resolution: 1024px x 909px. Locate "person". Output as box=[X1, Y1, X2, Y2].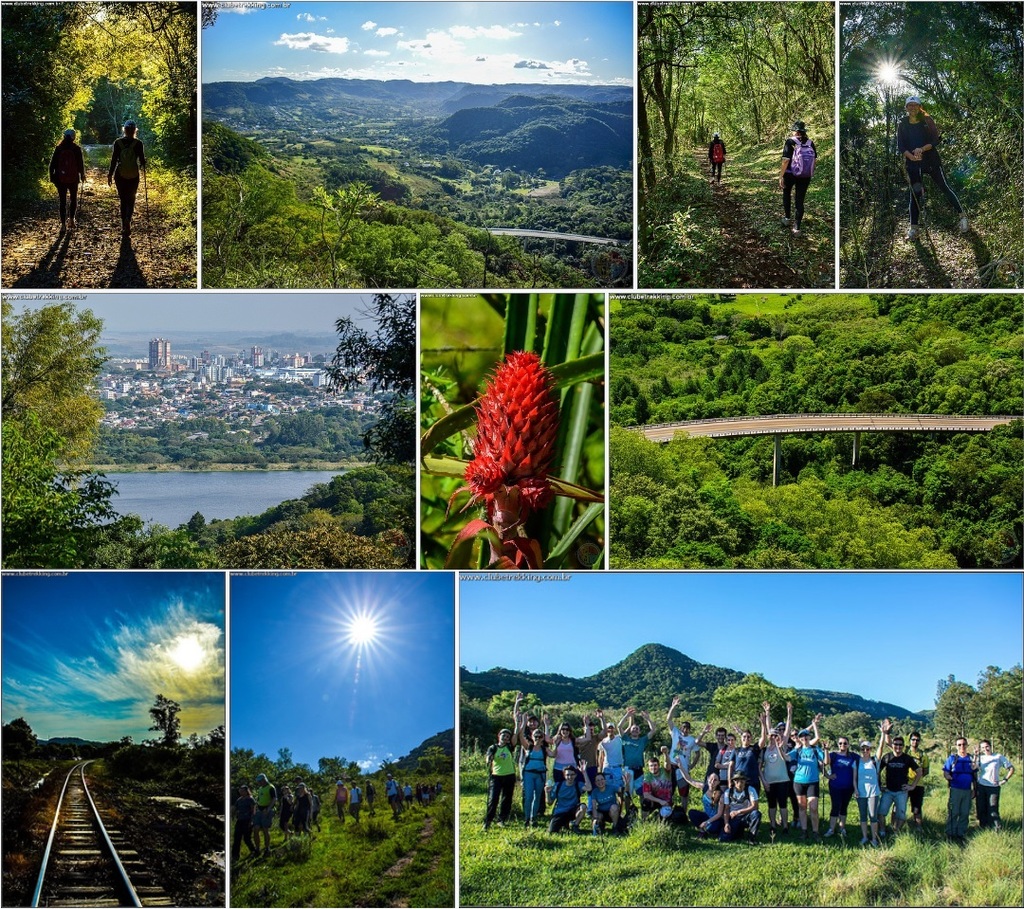
box=[889, 93, 968, 230].
